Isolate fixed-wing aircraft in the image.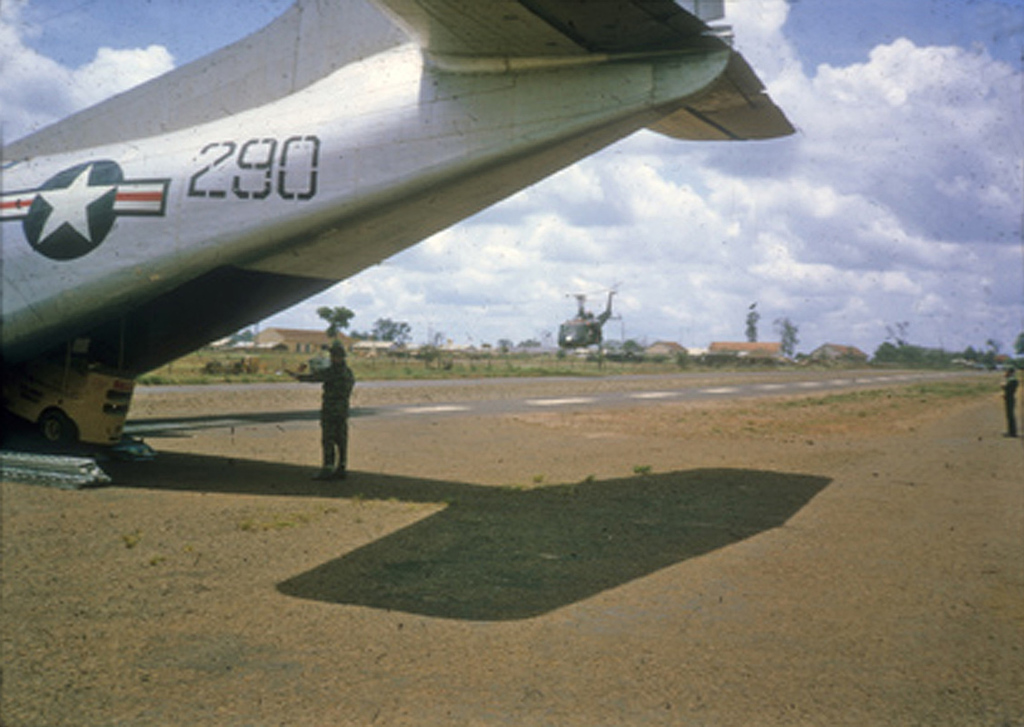
Isolated region: {"left": 0, "top": 0, "right": 811, "bottom": 457}.
